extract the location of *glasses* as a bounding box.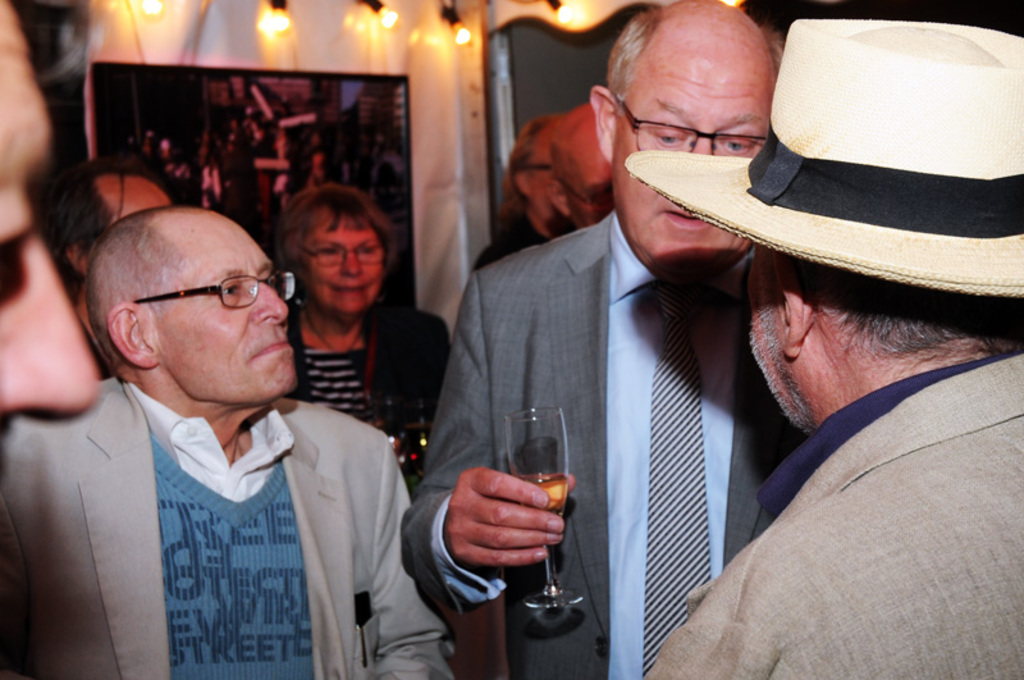
detection(113, 270, 279, 320).
